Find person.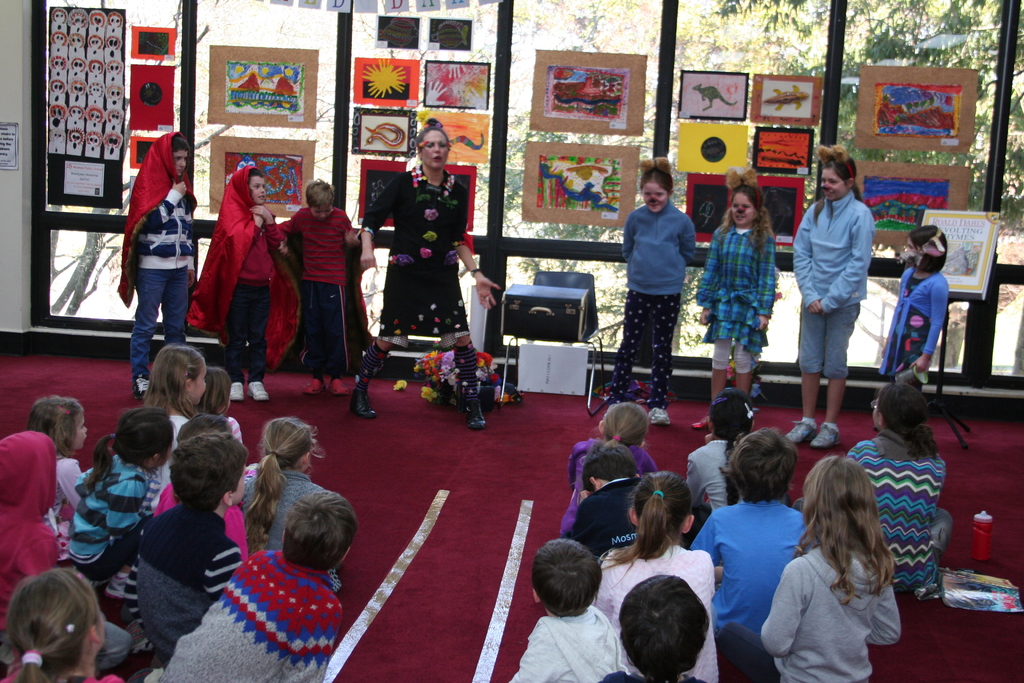
[239,414,340,588].
